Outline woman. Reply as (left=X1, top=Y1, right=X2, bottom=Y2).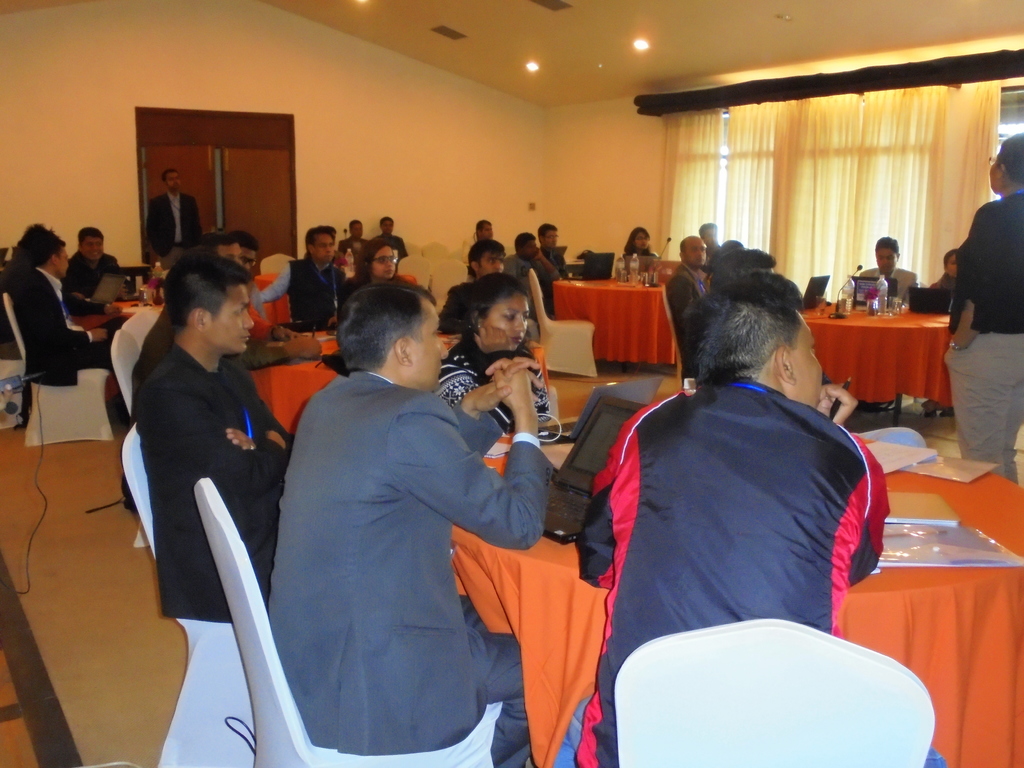
(left=922, top=250, right=959, bottom=413).
